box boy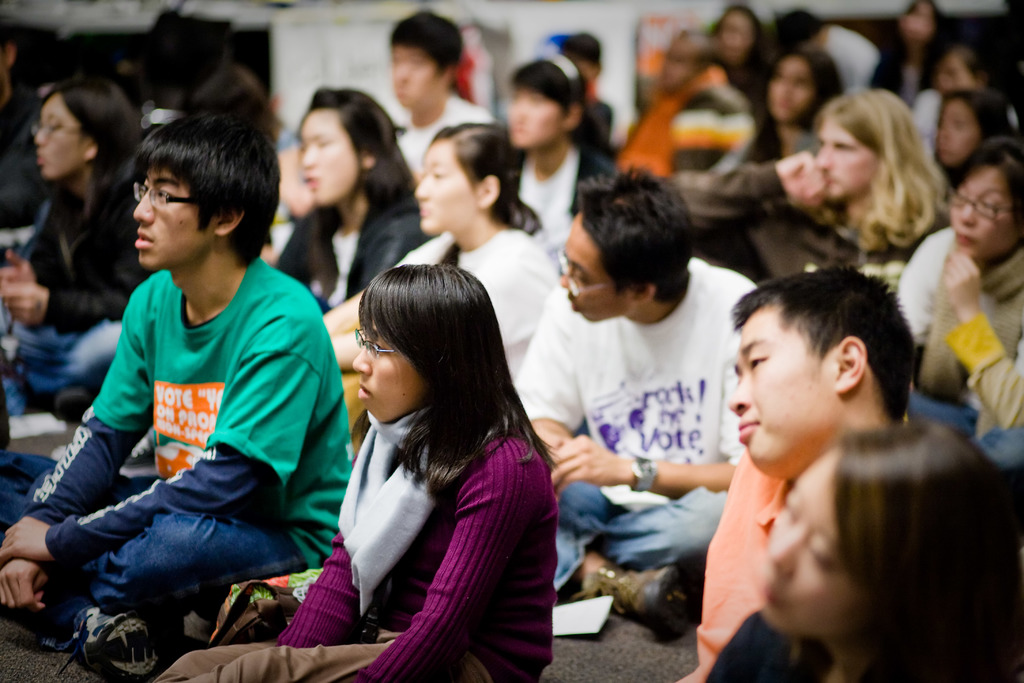
[680,267,999,680]
